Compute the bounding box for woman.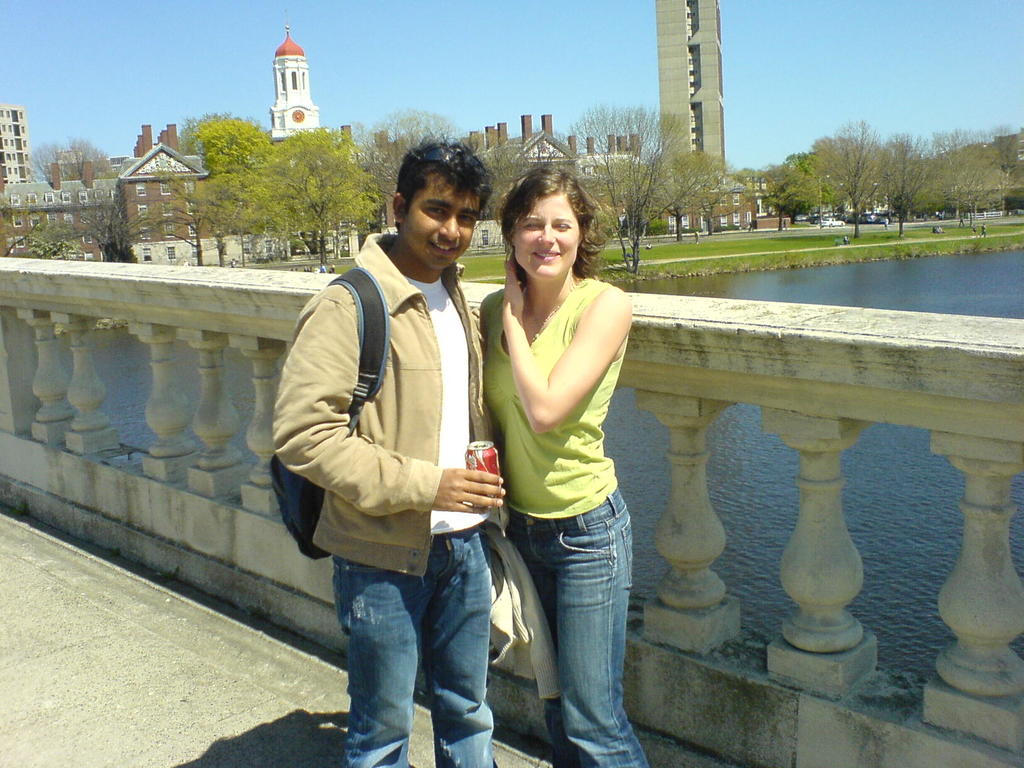
<bbox>460, 178, 642, 612</bbox>.
